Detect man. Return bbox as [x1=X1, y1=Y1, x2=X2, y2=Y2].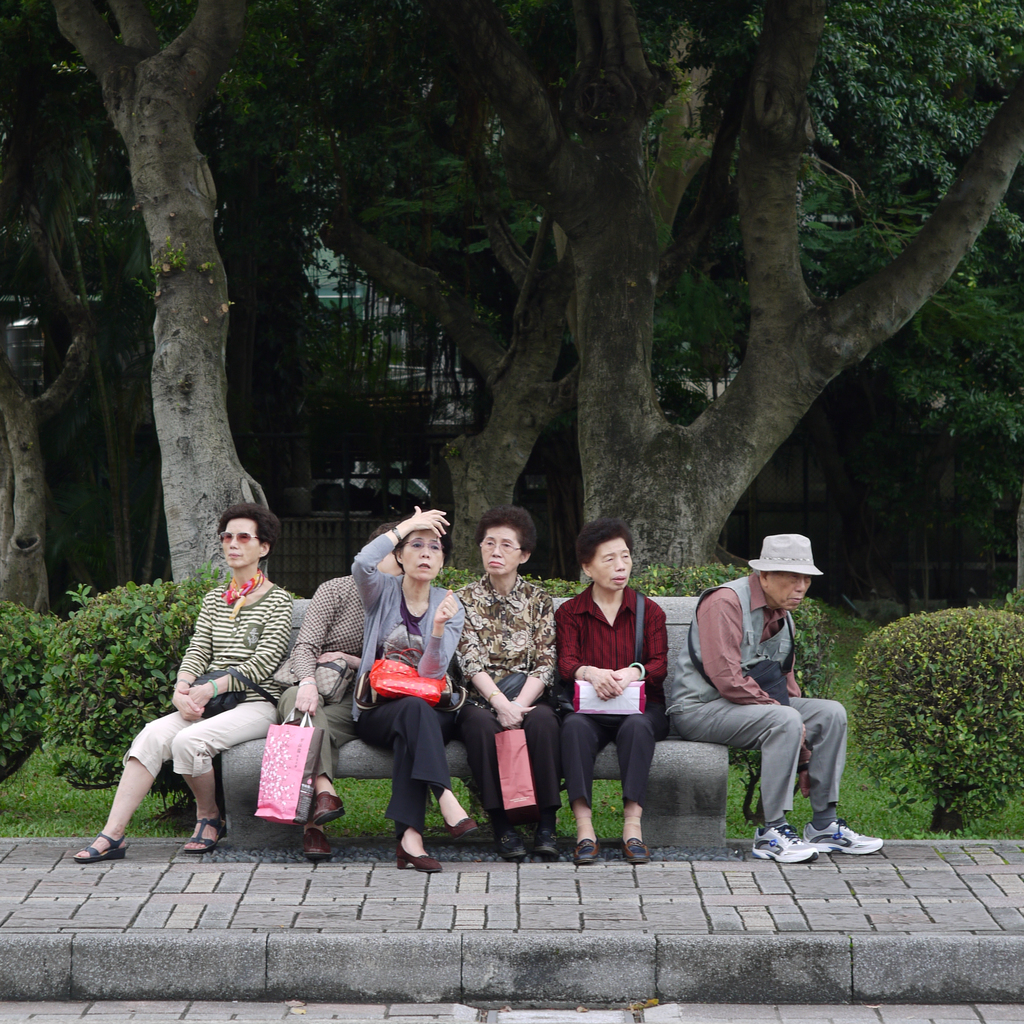
[x1=671, y1=523, x2=892, y2=866].
